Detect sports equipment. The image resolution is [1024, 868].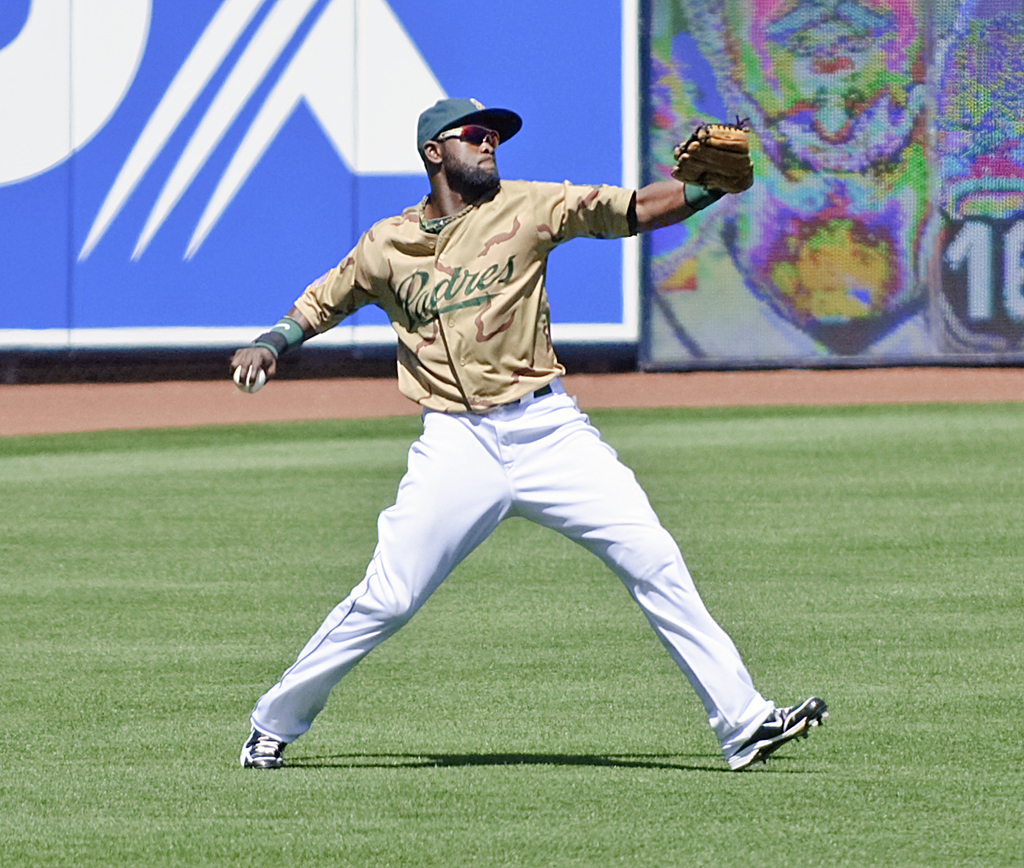
Rect(669, 115, 753, 193).
